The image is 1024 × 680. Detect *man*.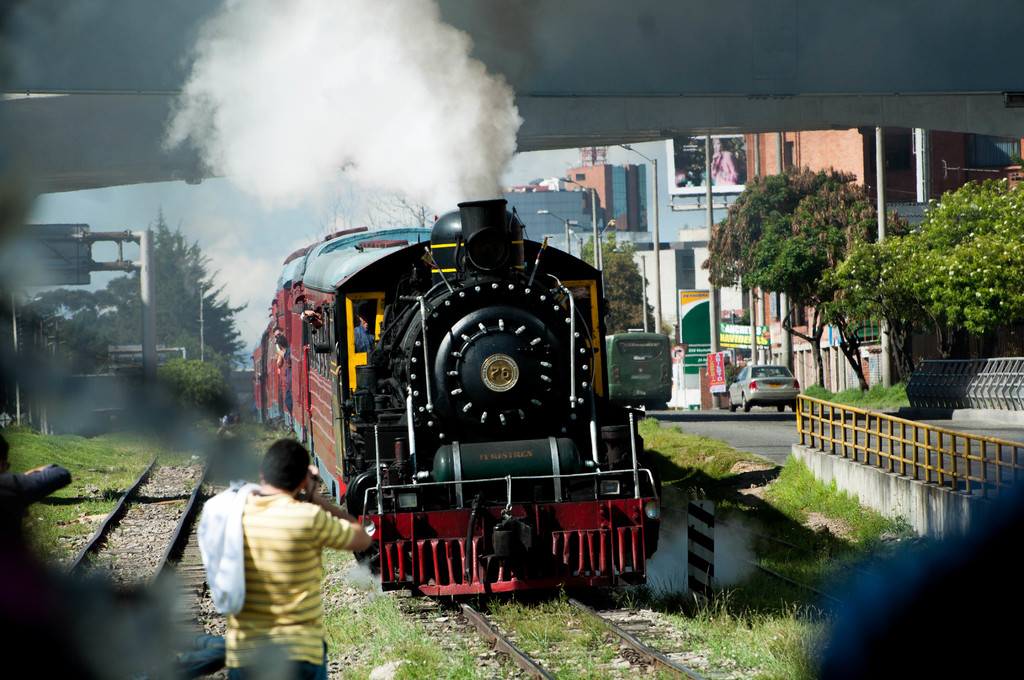
Detection: 270, 324, 286, 340.
